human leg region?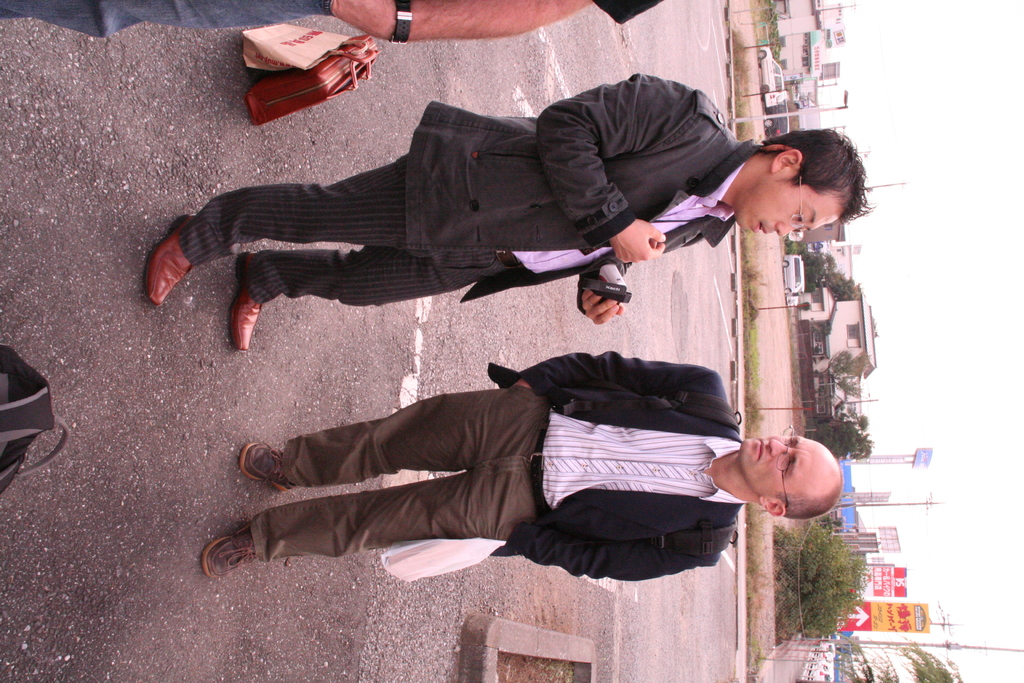
<box>155,151,401,309</box>
